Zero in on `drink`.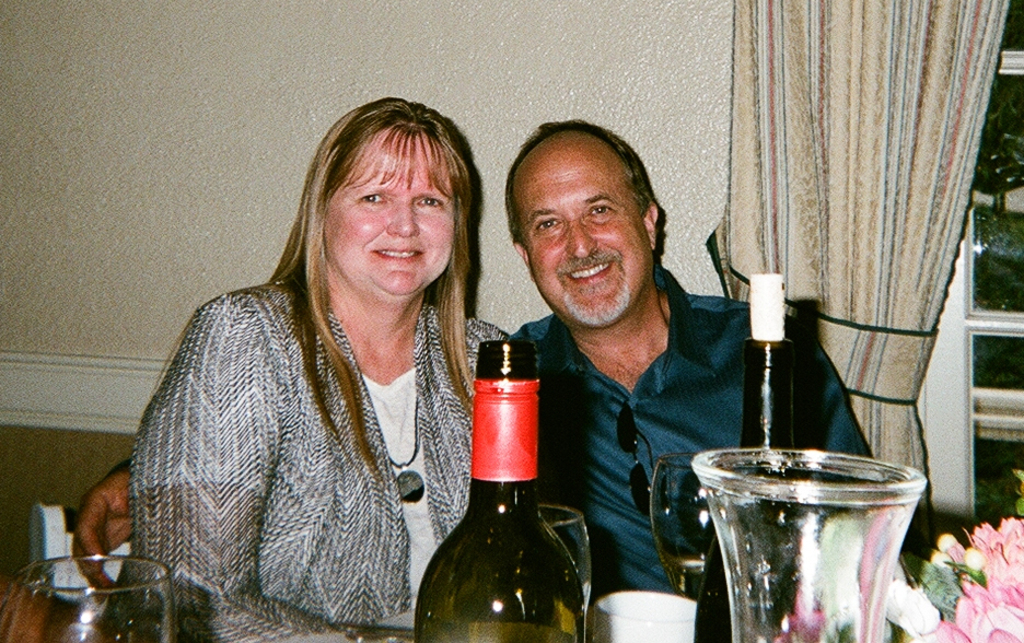
Zeroed in: locate(428, 369, 568, 642).
